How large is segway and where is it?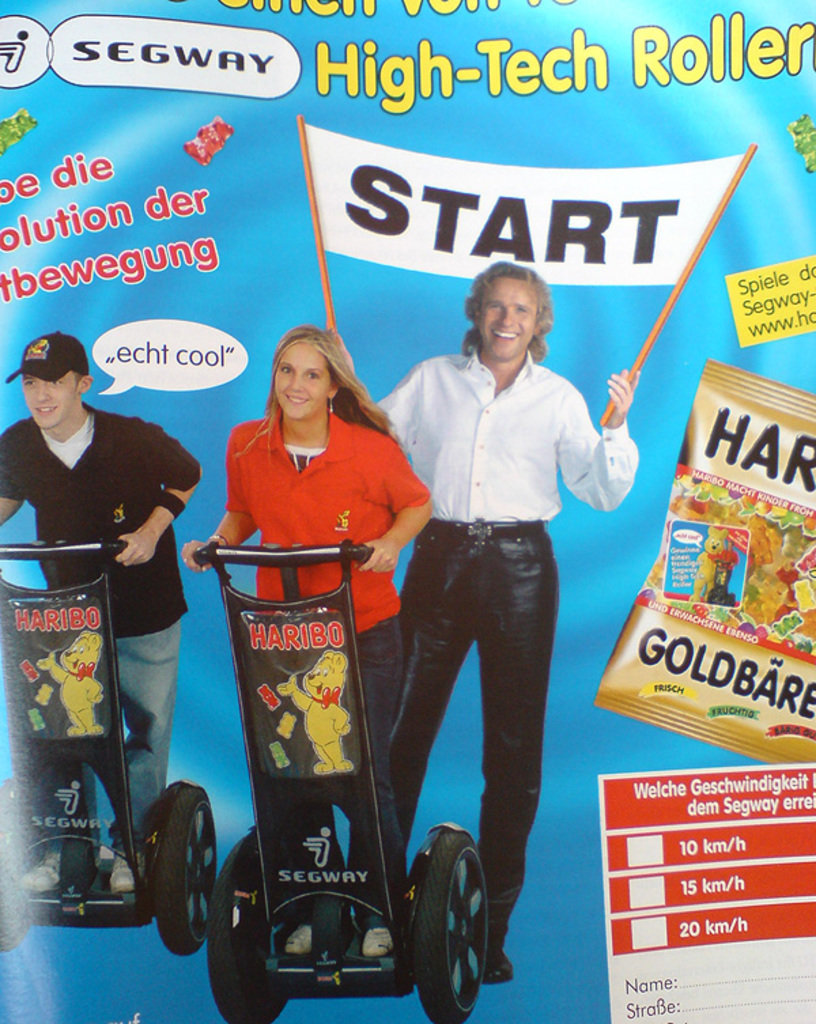
Bounding box: rect(207, 537, 498, 1023).
